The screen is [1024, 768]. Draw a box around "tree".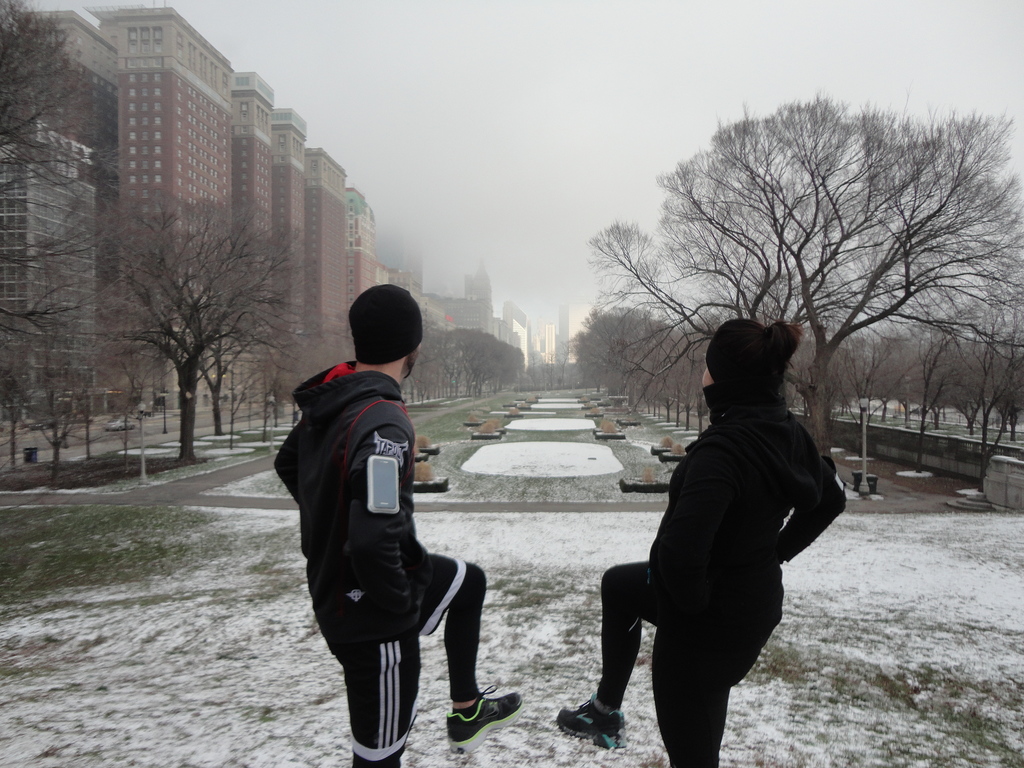
x1=586, y1=90, x2=886, y2=390.
